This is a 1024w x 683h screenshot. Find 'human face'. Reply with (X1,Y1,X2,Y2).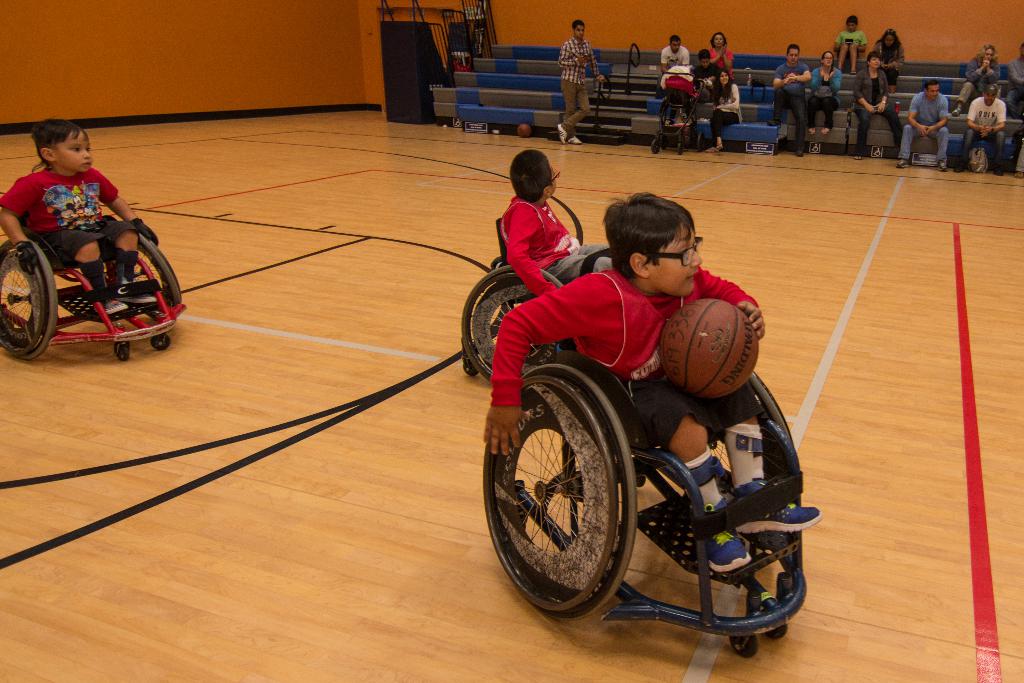
(787,48,799,64).
